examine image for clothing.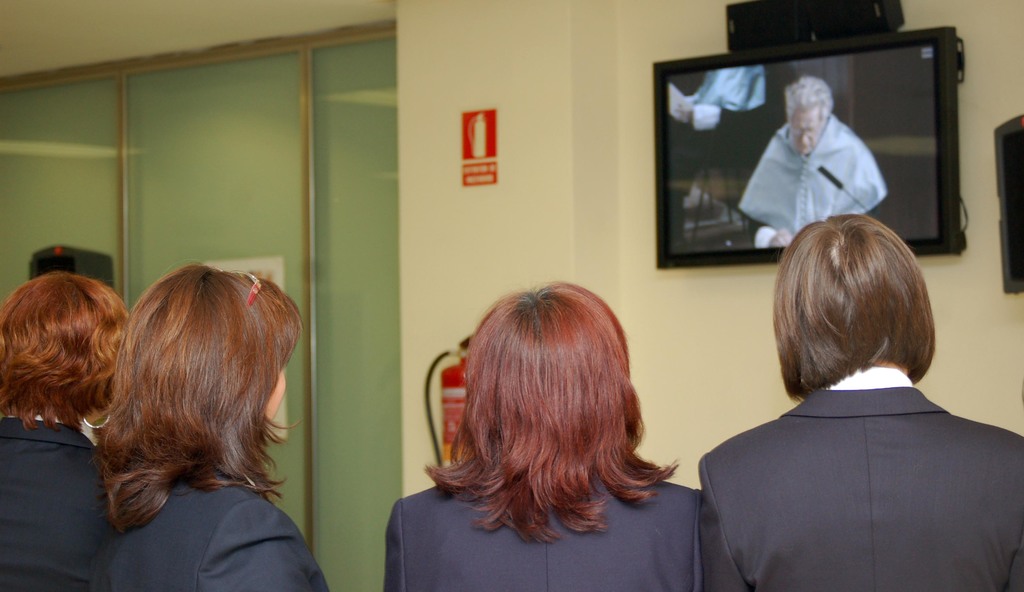
Examination result: <bbox>95, 449, 330, 591</bbox>.
